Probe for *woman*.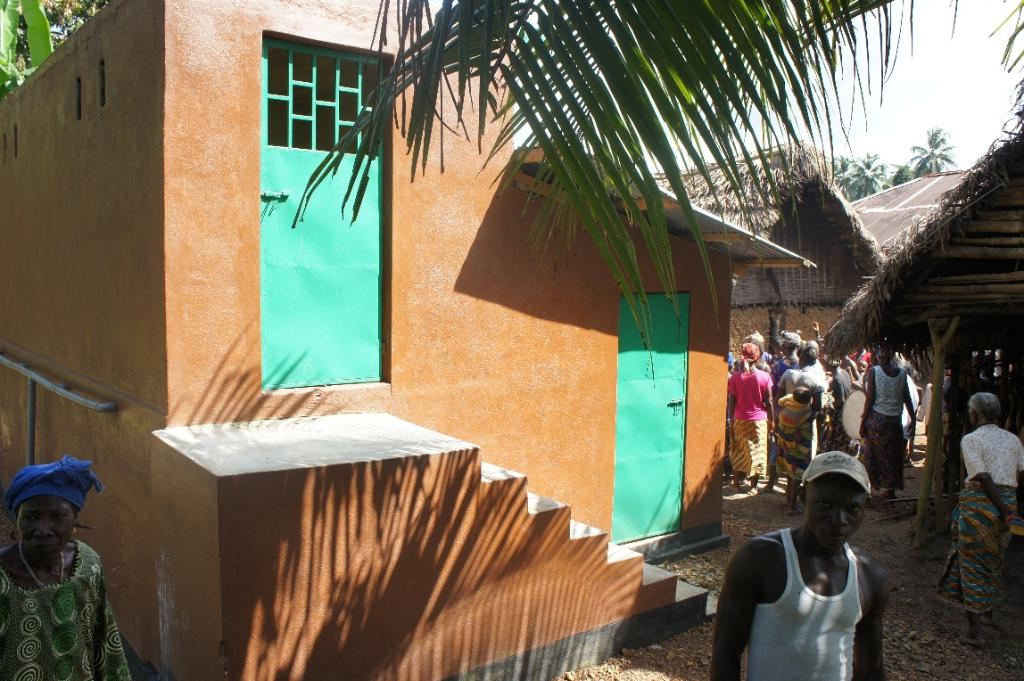
Probe result: 854,347,917,509.
